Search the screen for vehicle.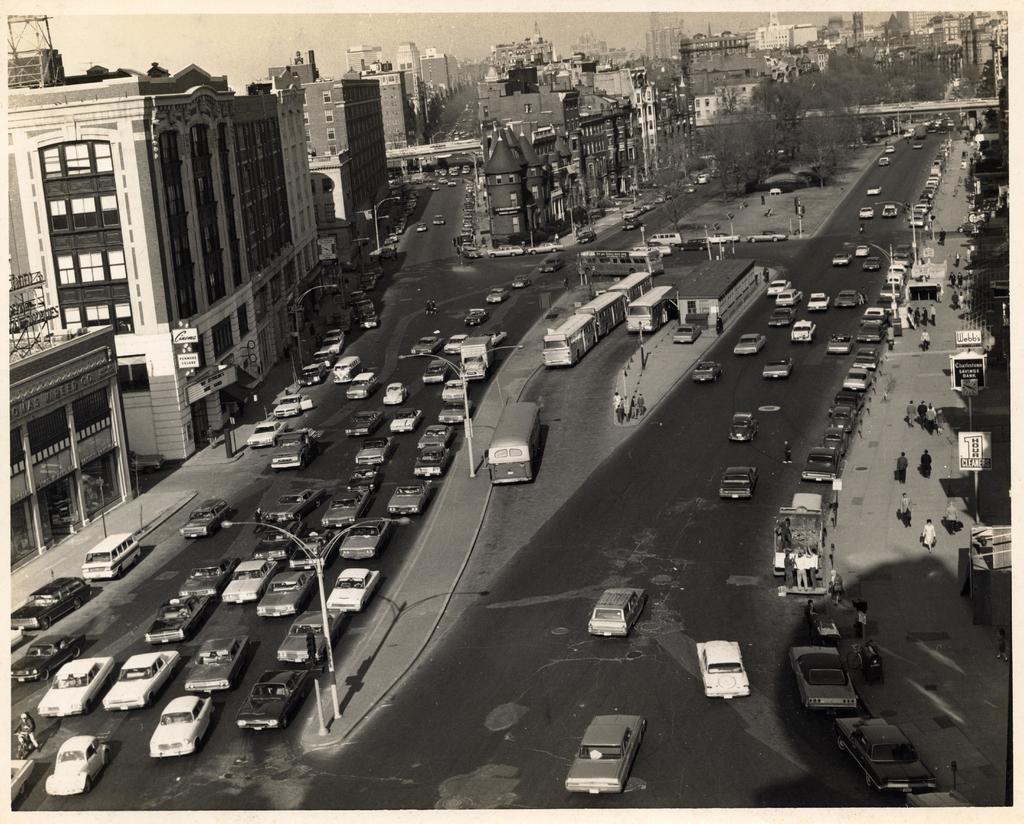
Found at [6, 583, 99, 633].
